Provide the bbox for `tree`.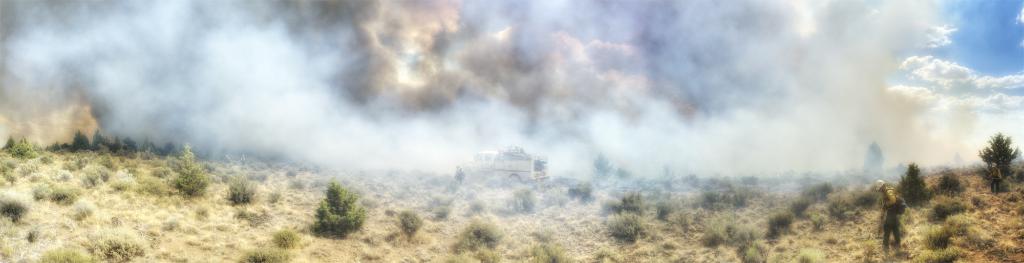
bbox=[220, 173, 252, 202].
